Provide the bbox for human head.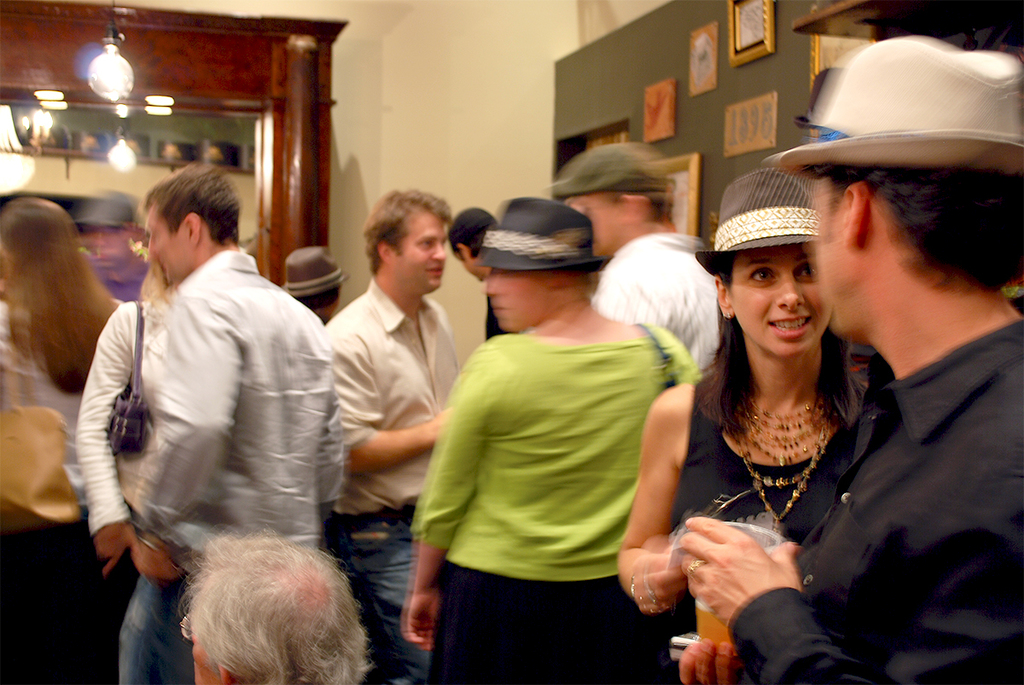
l=763, t=32, r=1023, b=342.
